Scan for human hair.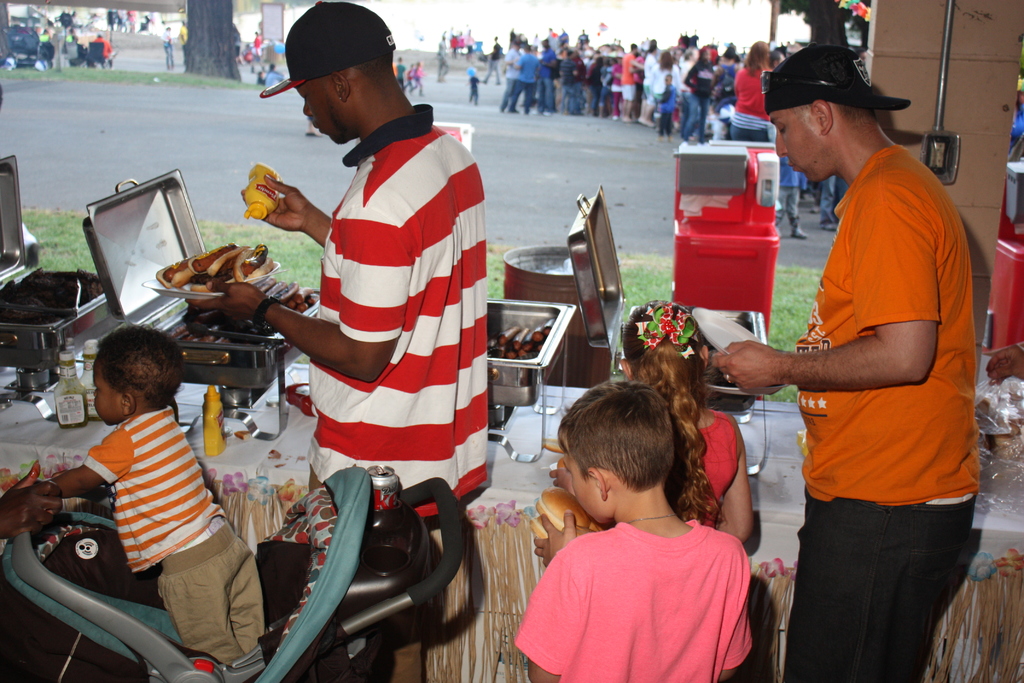
Scan result: bbox(623, 296, 730, 532).
